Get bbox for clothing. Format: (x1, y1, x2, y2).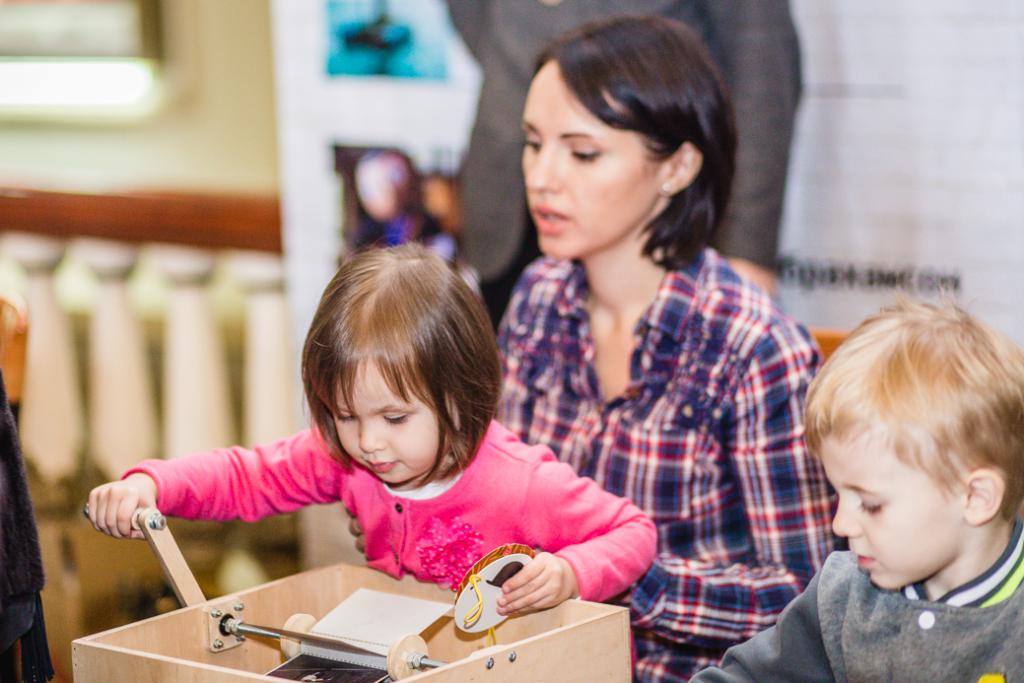
(410, 0, 818, 343).
